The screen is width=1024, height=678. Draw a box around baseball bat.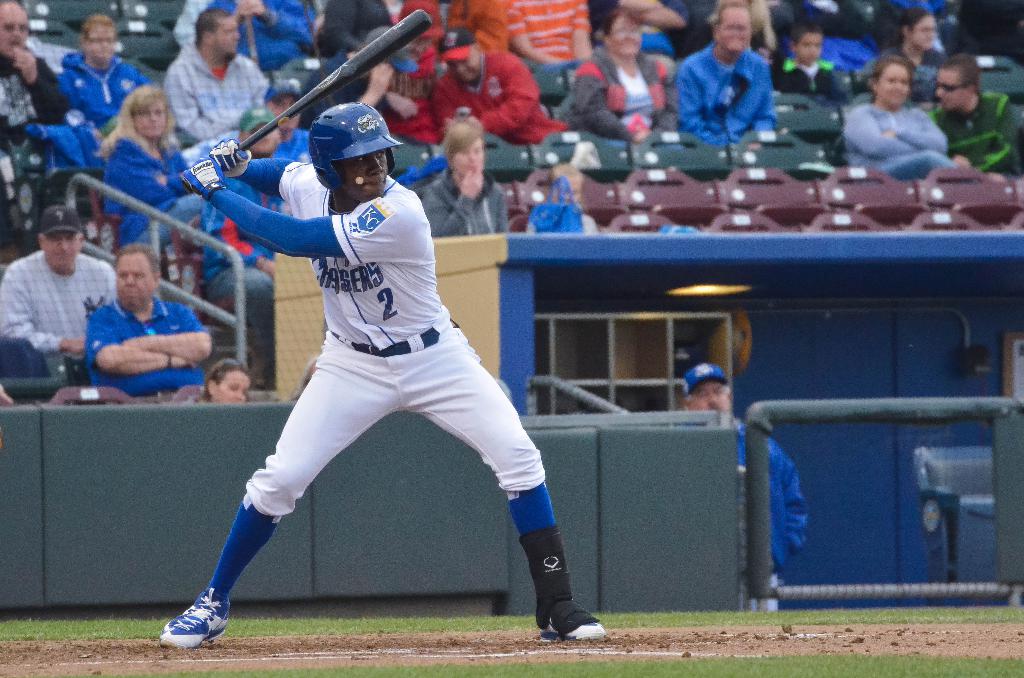
178,10,431,194.
